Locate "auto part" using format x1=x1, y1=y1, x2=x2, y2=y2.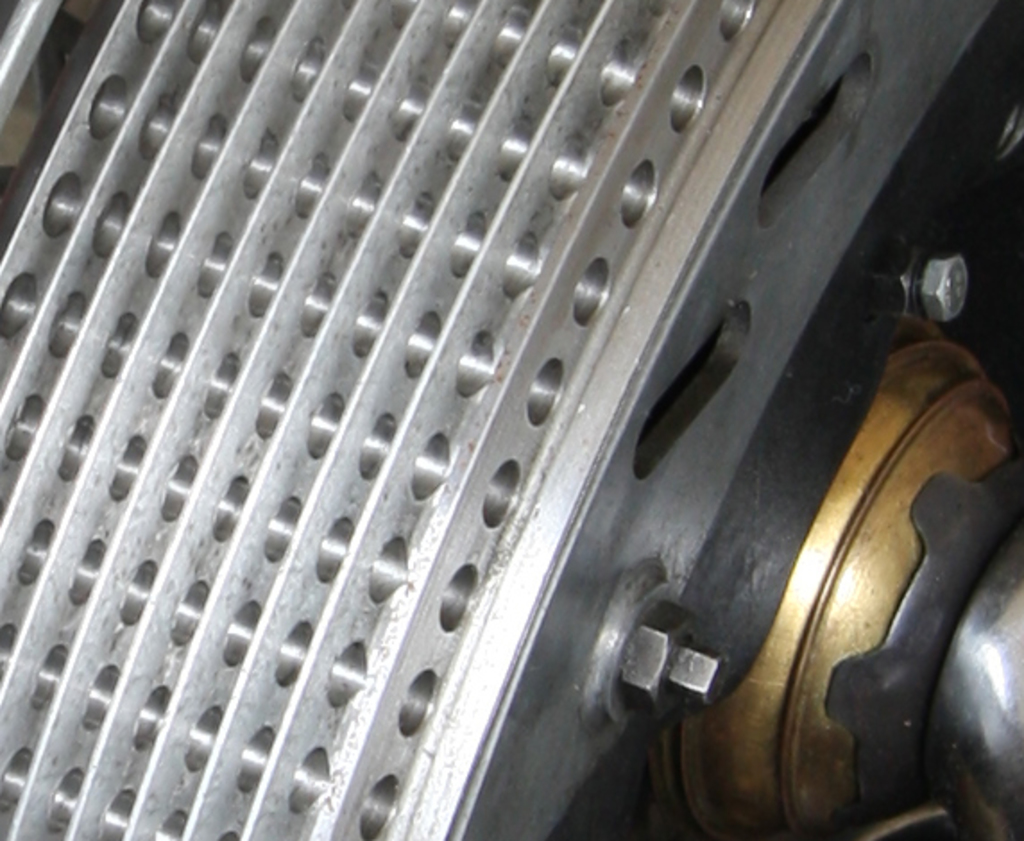
x1=0, y1=0, x2=1022, y2=839.
